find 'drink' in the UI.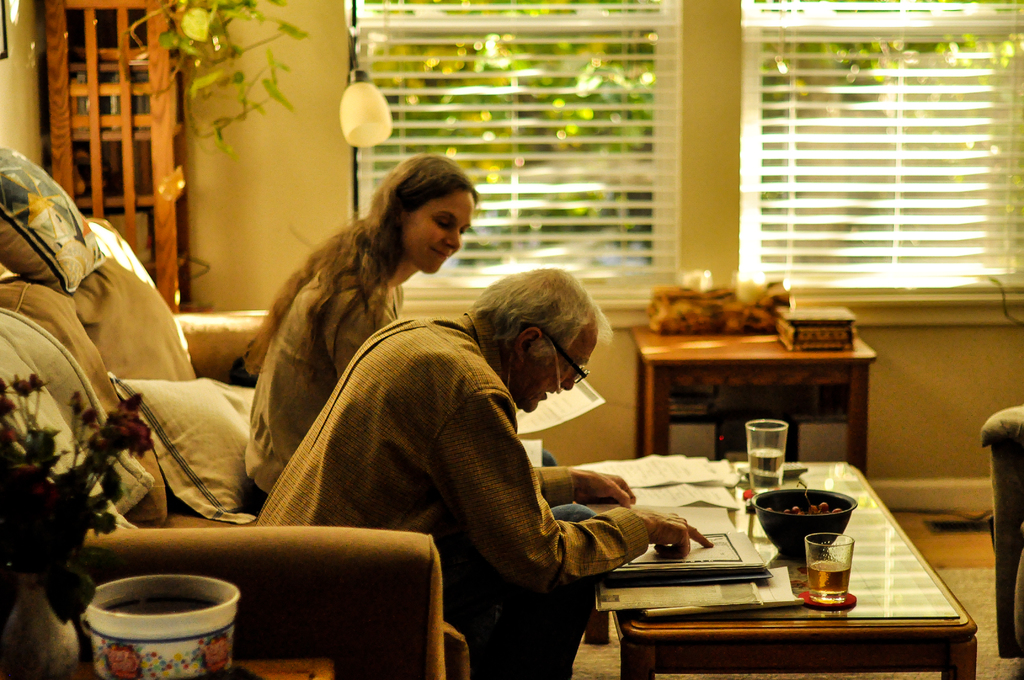
UI element at (803,530,854,605).
